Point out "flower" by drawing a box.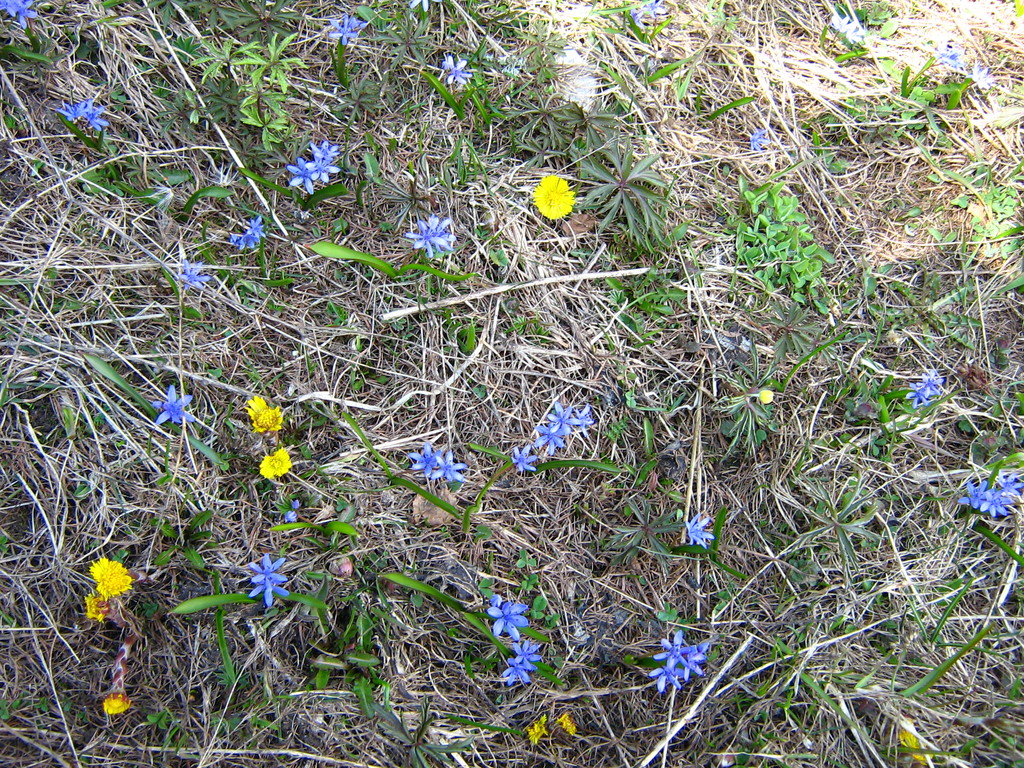
312/157/338/182.
